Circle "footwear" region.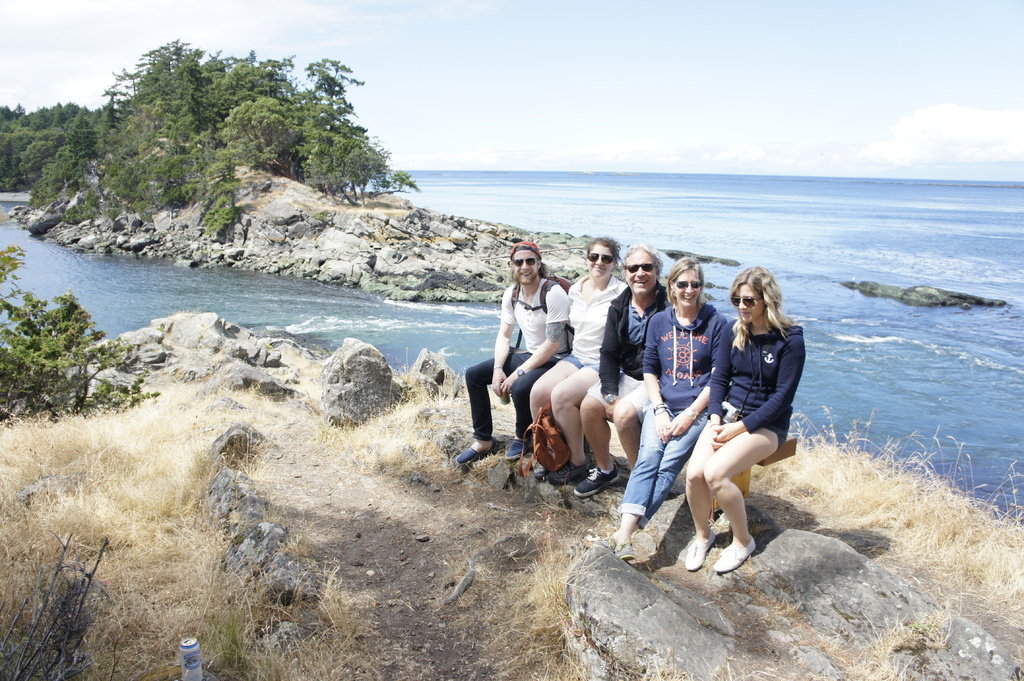
Region: rect(552, 461, 591, 487).
